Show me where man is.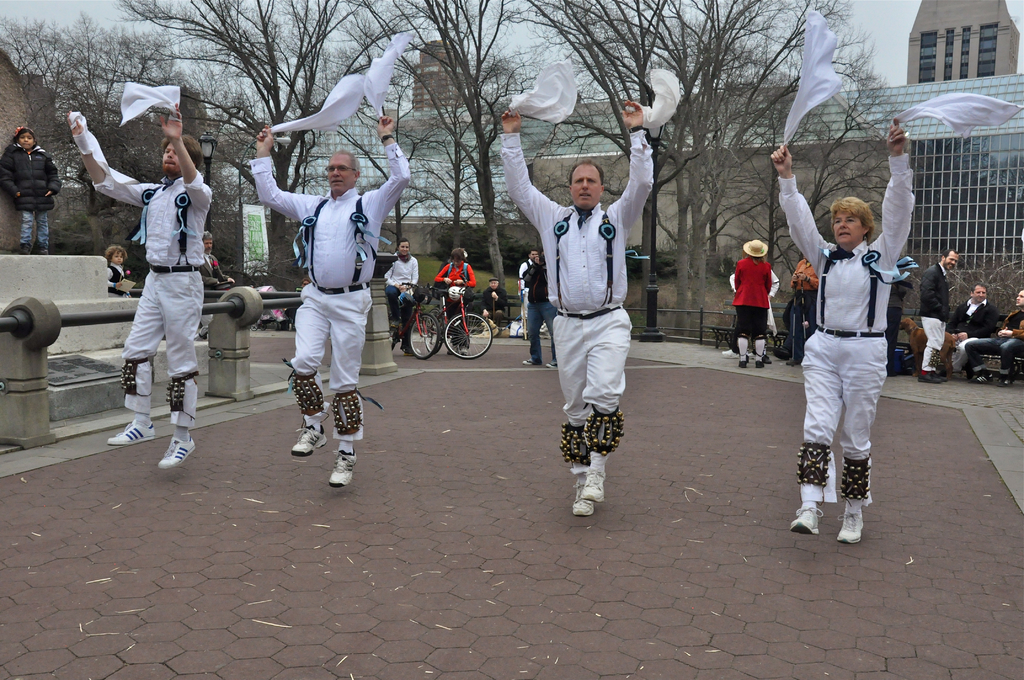
man is at (516, 246, 541, 343).
